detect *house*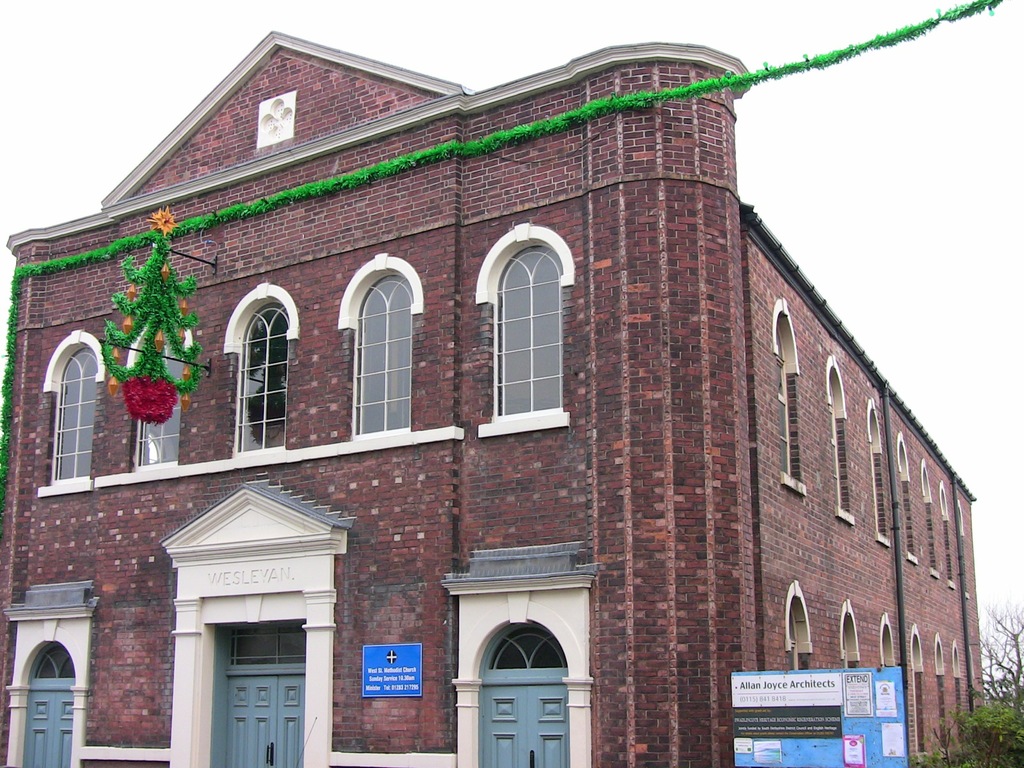
0/26/997/767
